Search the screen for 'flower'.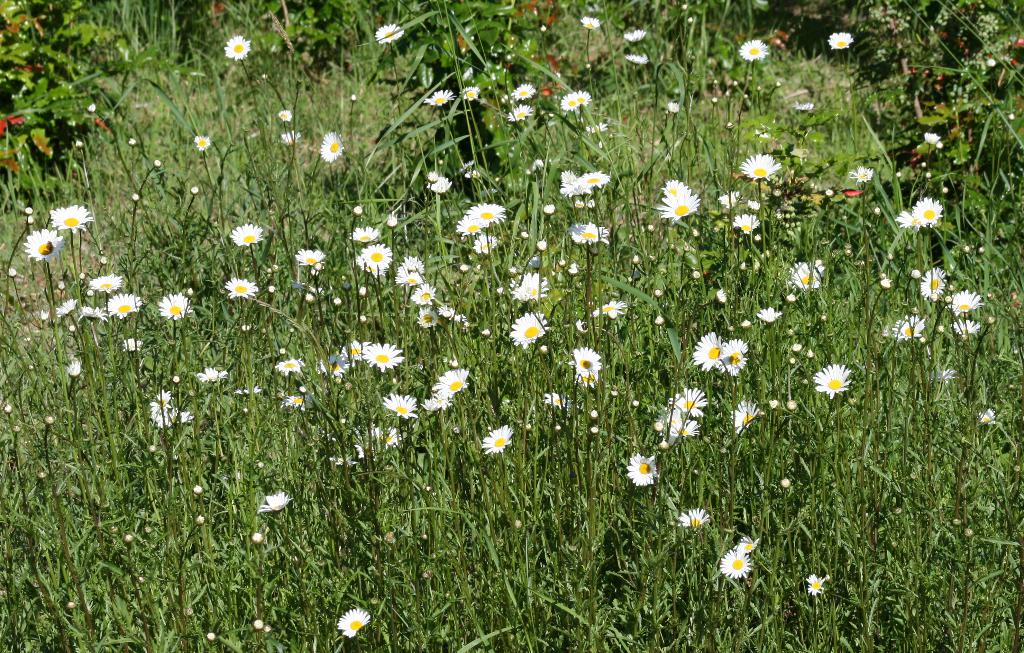
Found at {"x1": 911, "y1": 195, "x2": 942, "y2": 225}.
